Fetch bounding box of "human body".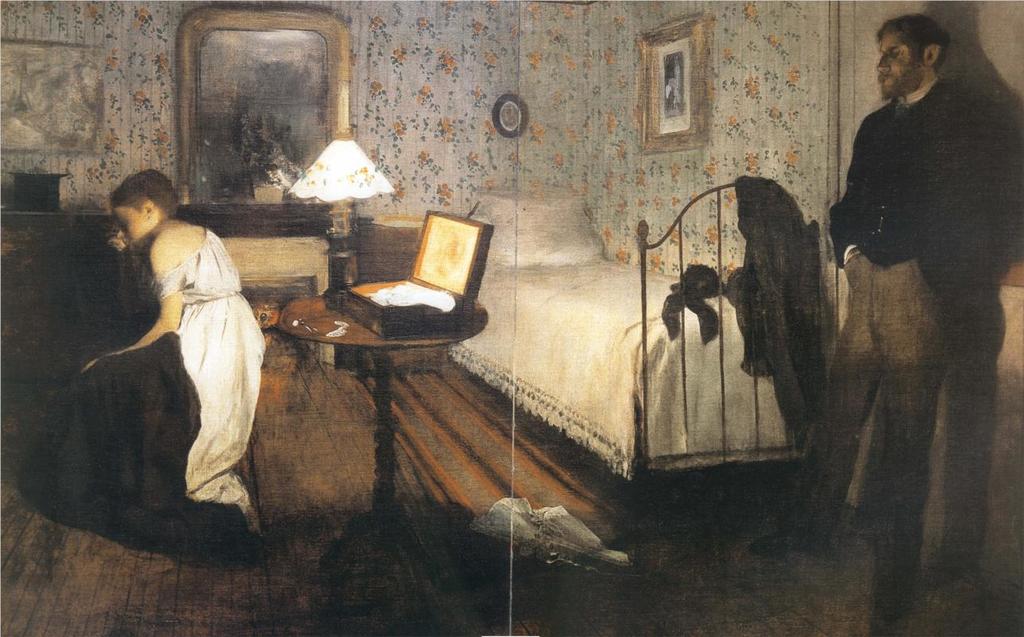
Bbox: bbox=[76, 176, 268, 564].
